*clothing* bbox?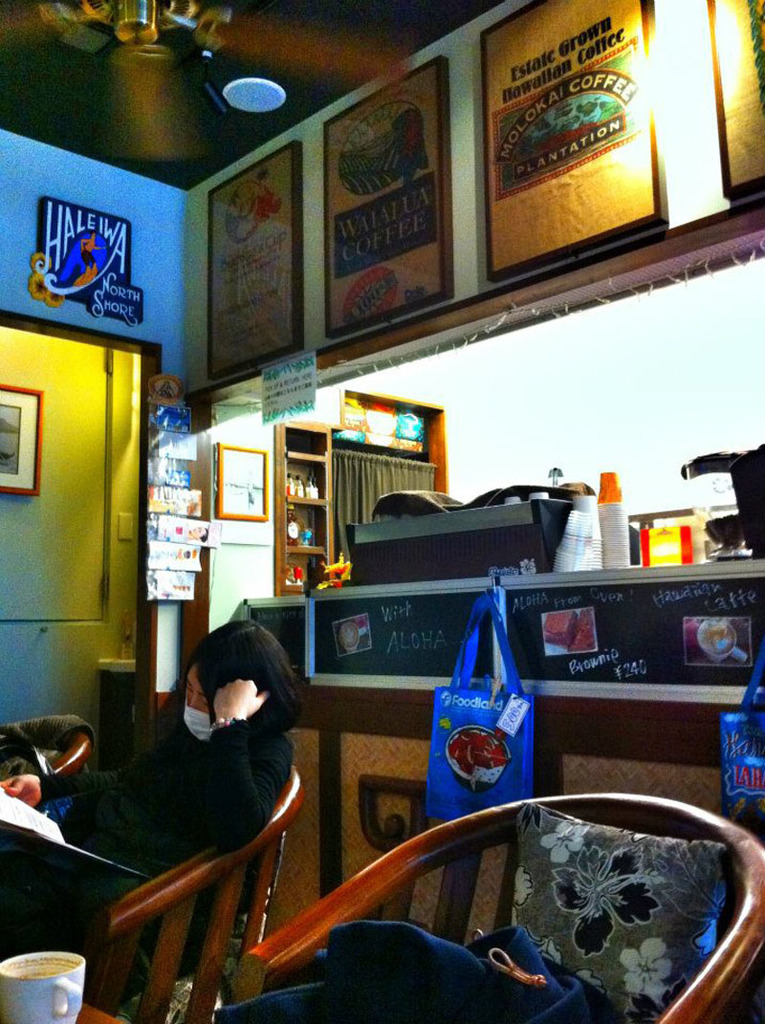
0 718 287 949
